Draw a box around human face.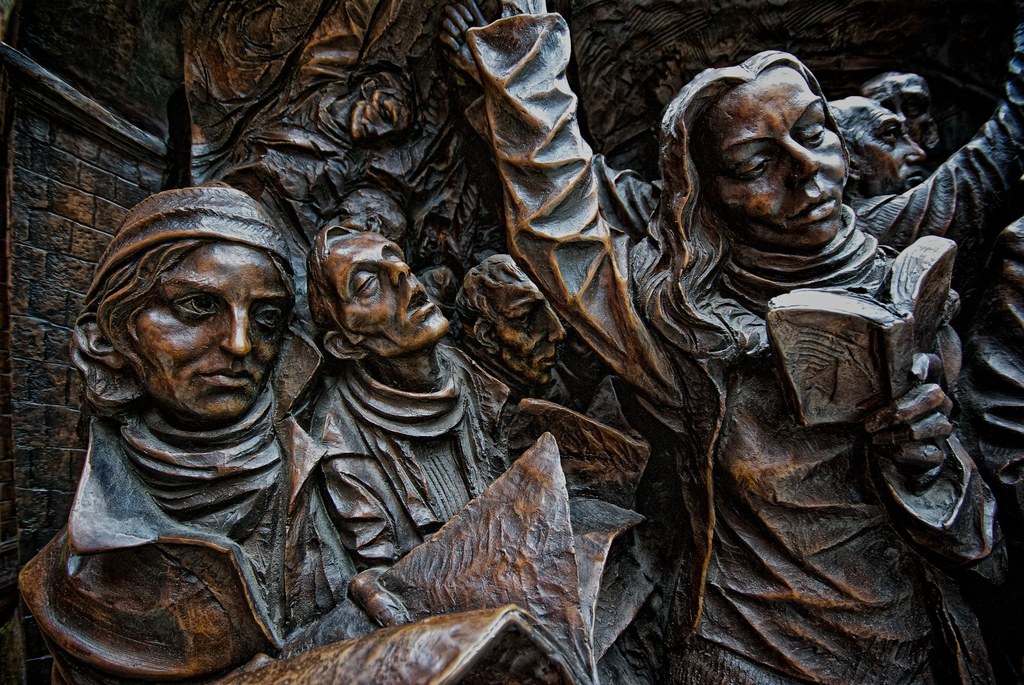
[left=339, top=240, right=452, bottom=357].
